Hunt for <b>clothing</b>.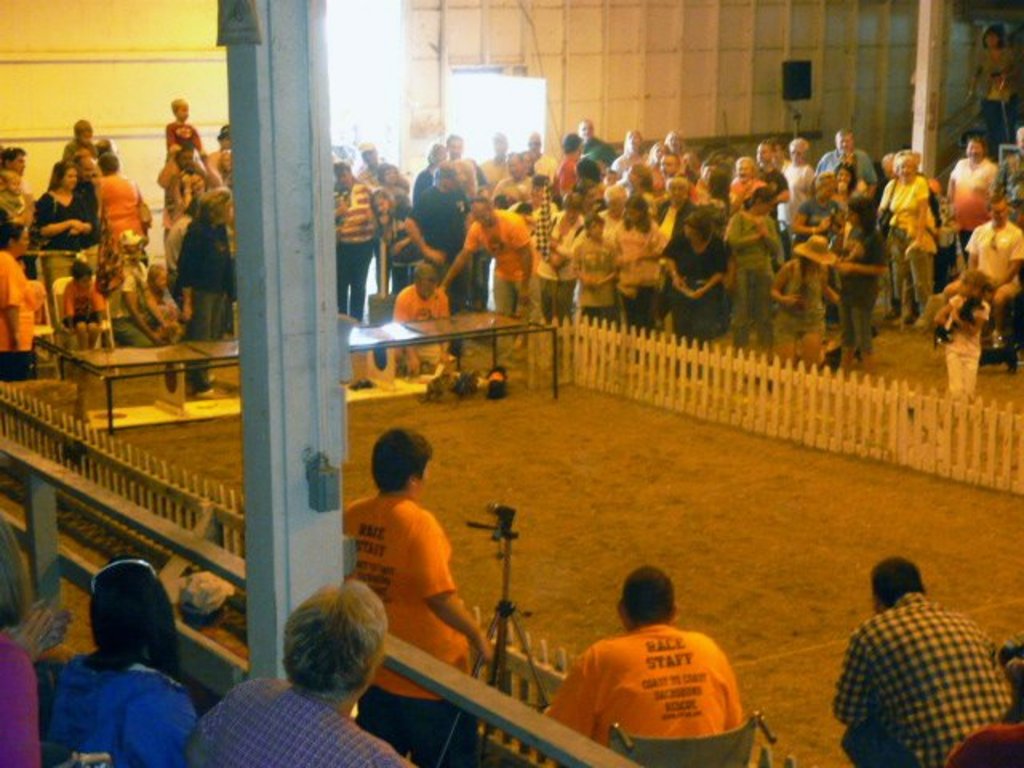
Hunted down at pyautogui.locateOnScreen(613, 216, 672, 328).
